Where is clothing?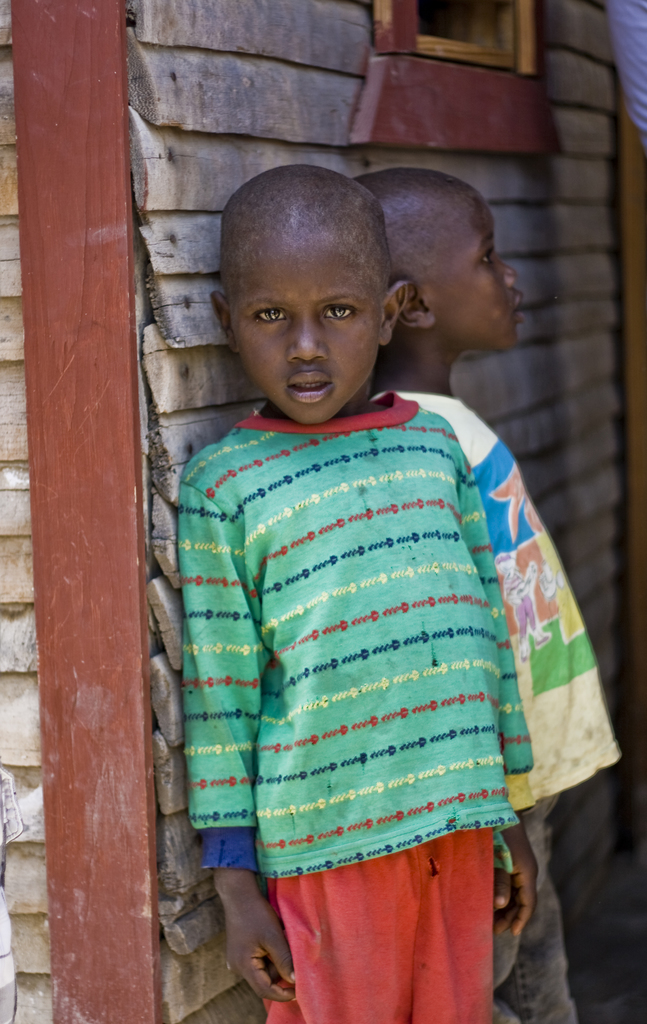
rect(366, 388, 623, 1023).
